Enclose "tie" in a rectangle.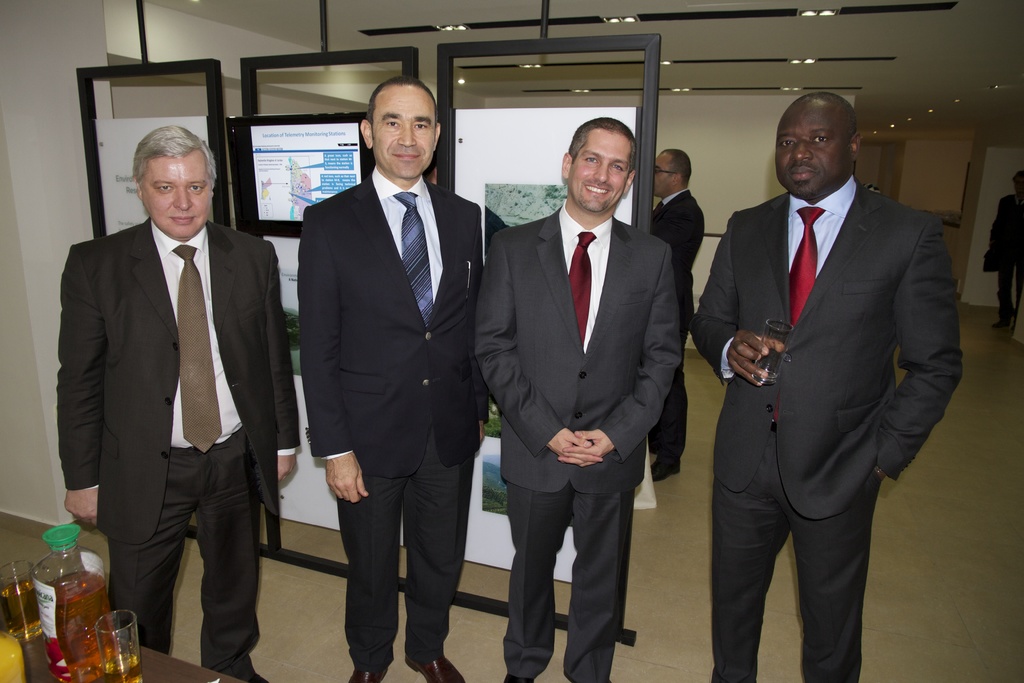
{"x1": 573, "y1": 234, "x2": 597, "y2": 350}.
